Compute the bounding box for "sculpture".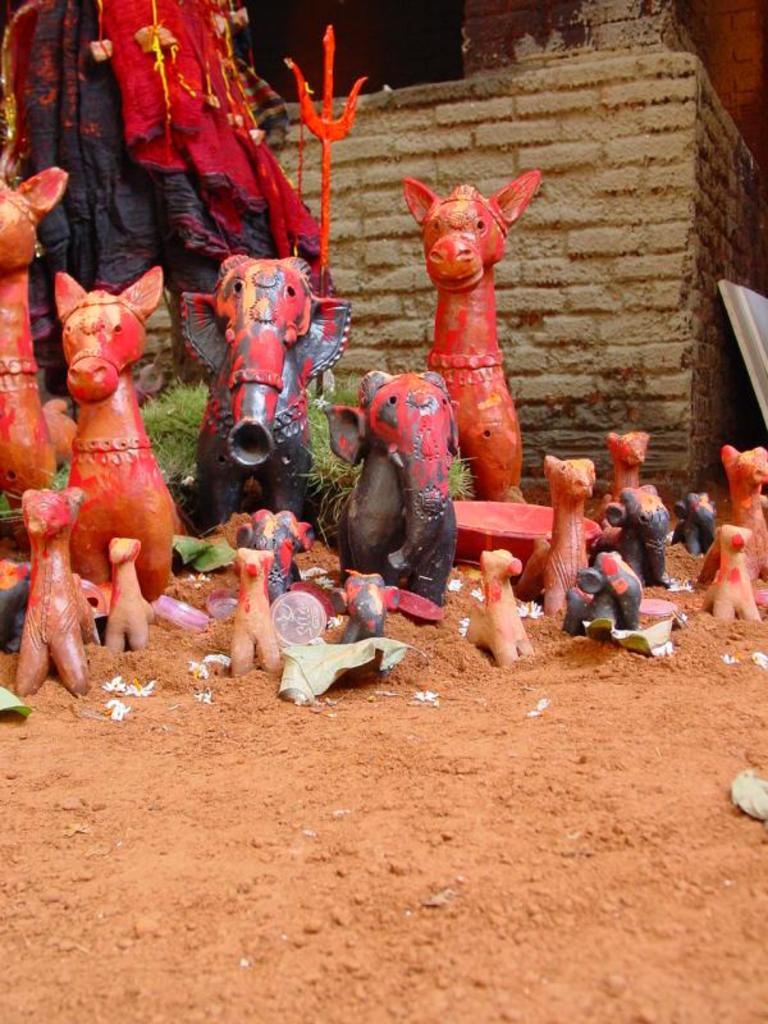
bbox=[520, 454, 603, 618].
